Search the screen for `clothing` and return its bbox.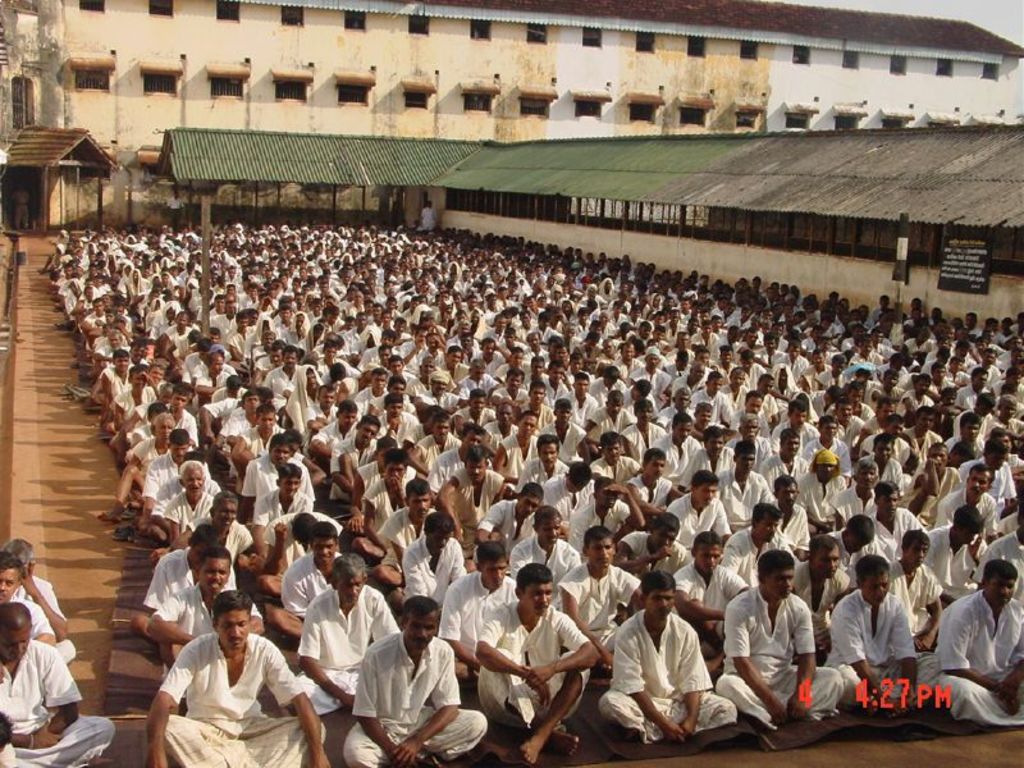
Found: <box>596,604,739,749</box>.
